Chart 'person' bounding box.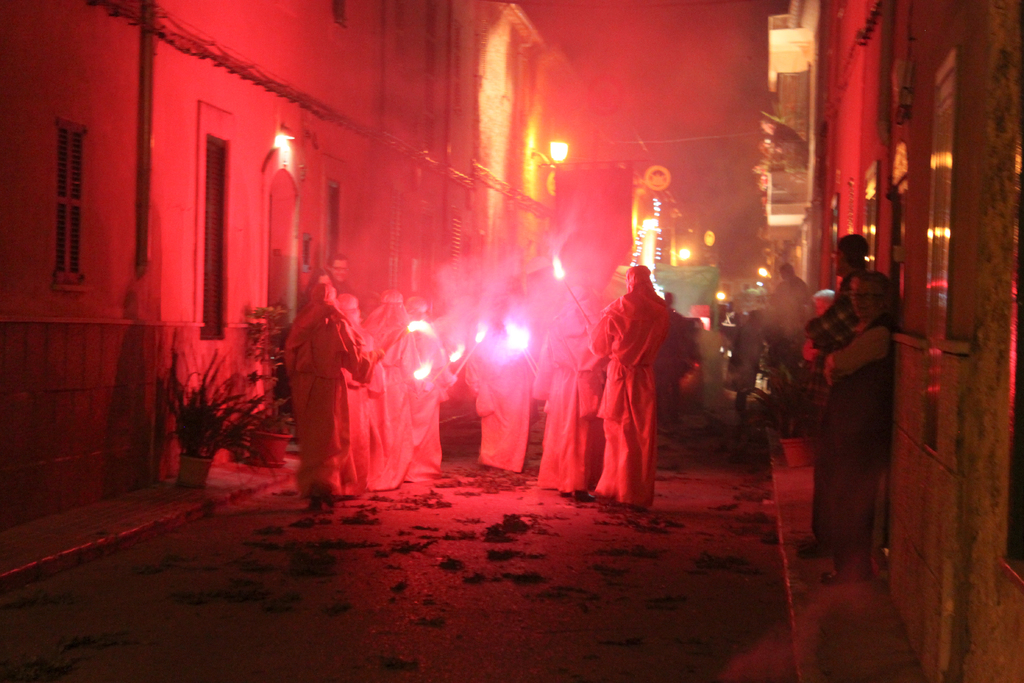
Charted: bbox=[577, 272, 671, 501].
